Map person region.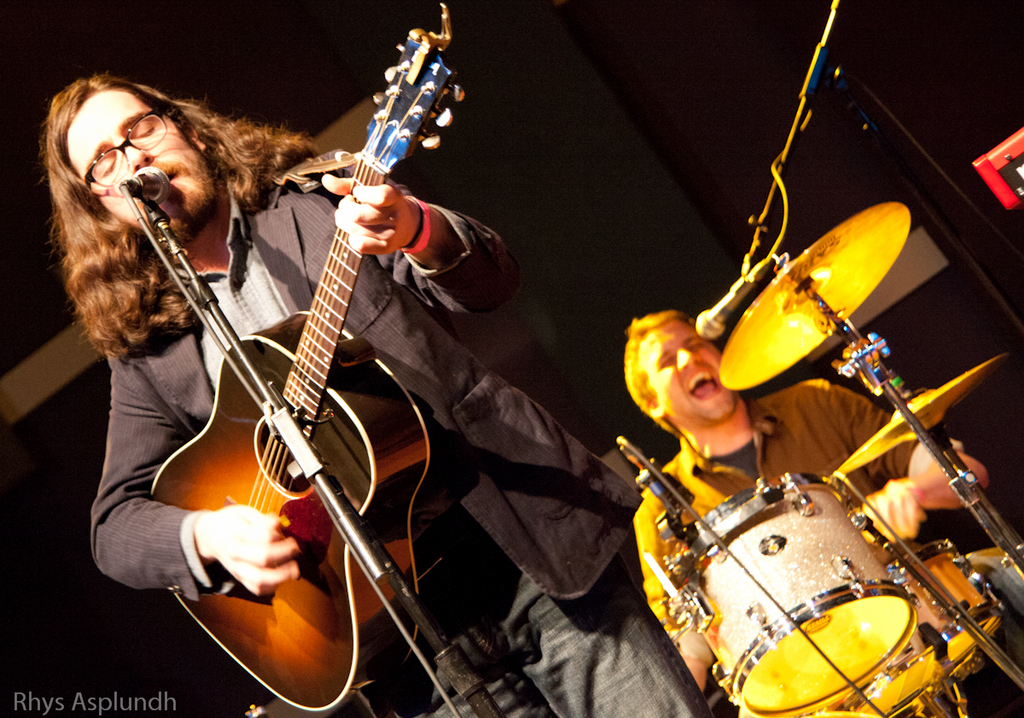
Mapped to {"x1": 34, "y1": 70, "x2": 643, "y2": 717}.
